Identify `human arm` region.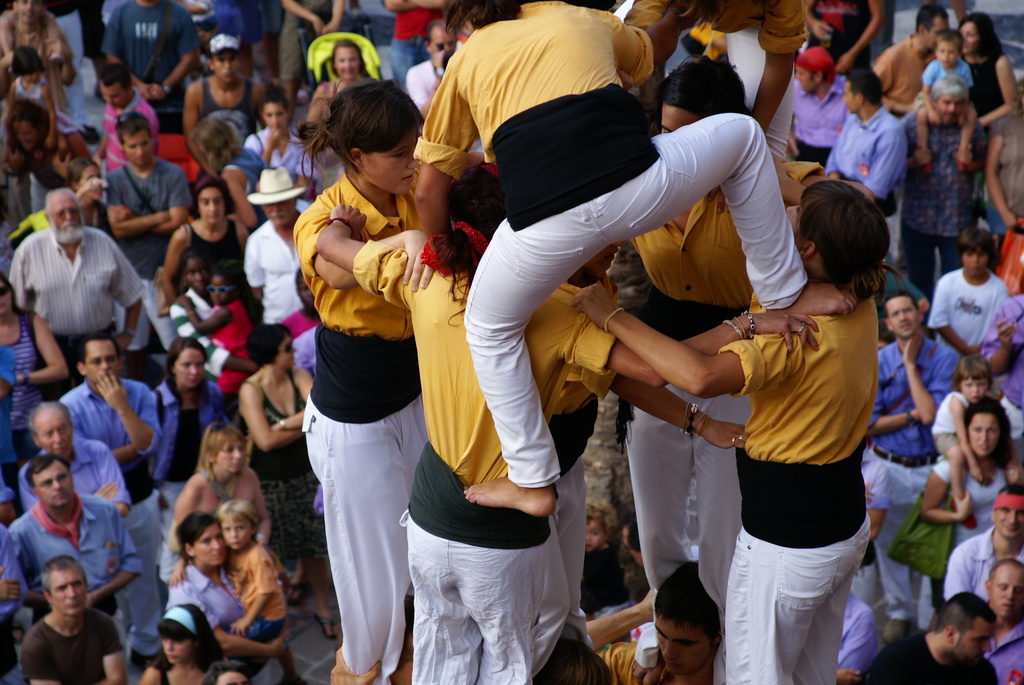
Region: <bbox>0, 343, 14, 400</bbox>.
